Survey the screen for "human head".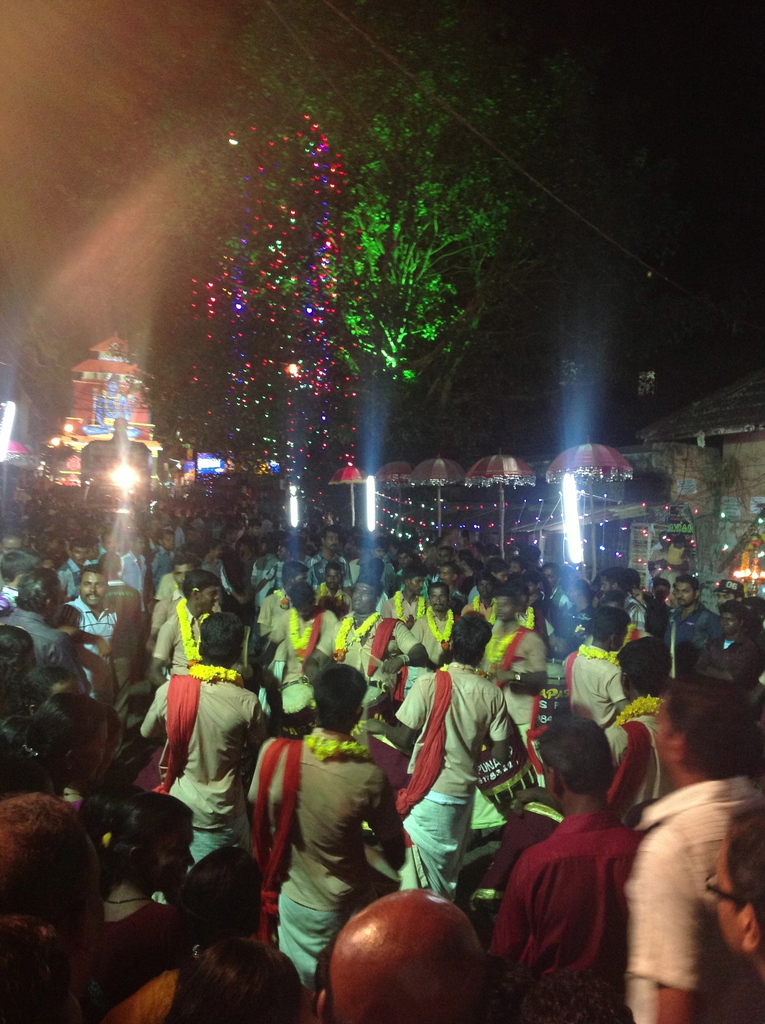
Survey found: 184,844,268,932.
